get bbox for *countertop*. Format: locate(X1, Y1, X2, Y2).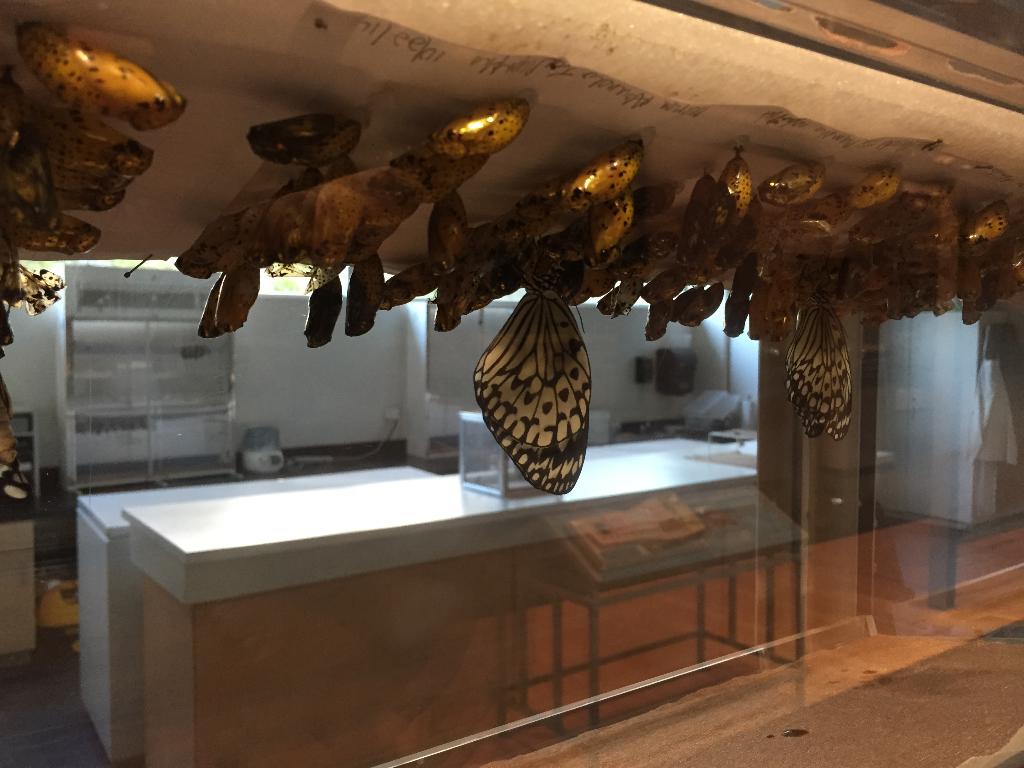
locate(122, 454, 908, 767).
